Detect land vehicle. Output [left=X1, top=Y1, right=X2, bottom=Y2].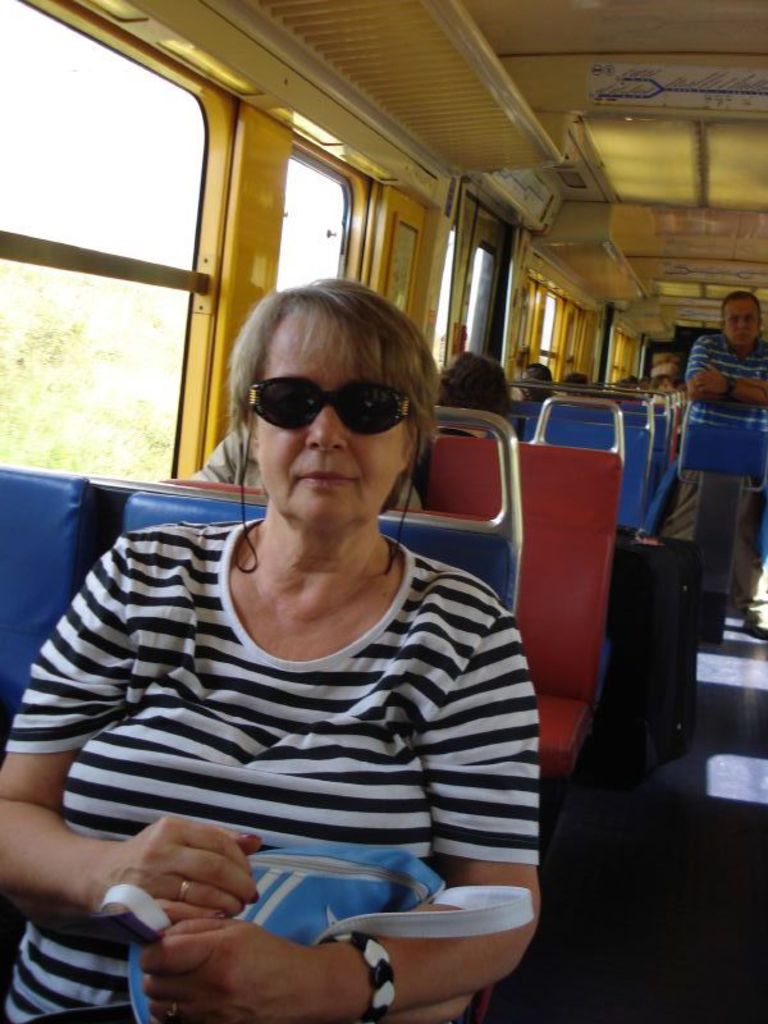
[left=0, top=0, right=767, bottom=1023].
